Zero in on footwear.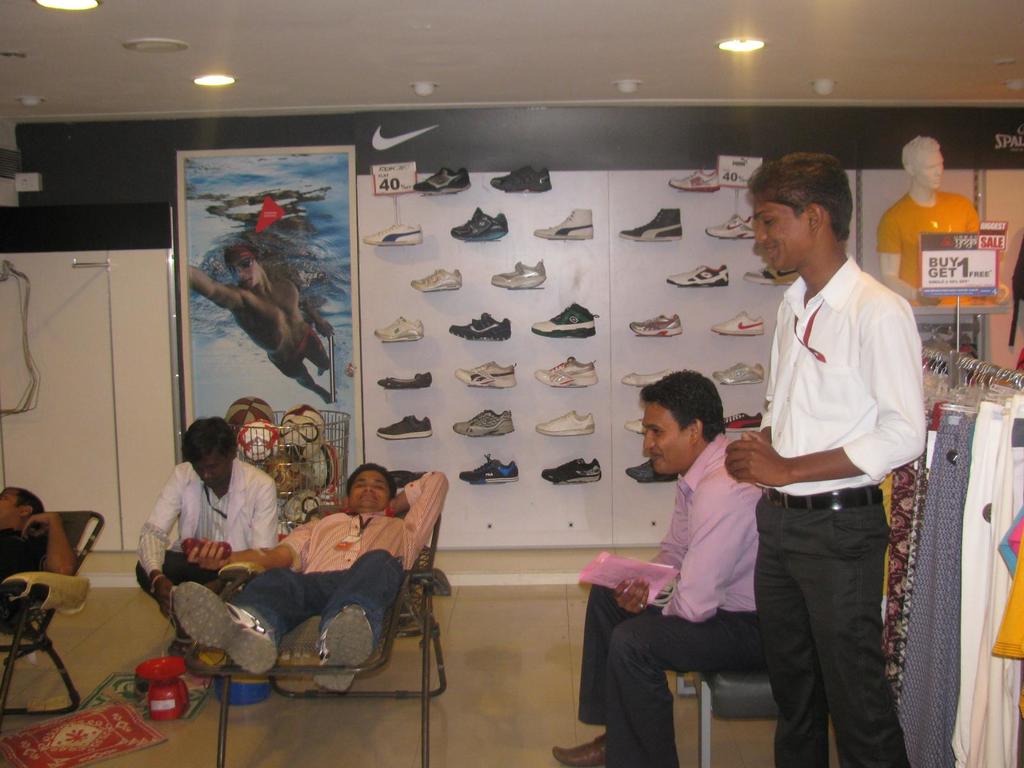
Zeroed in: 488, 162, 554, 194.
